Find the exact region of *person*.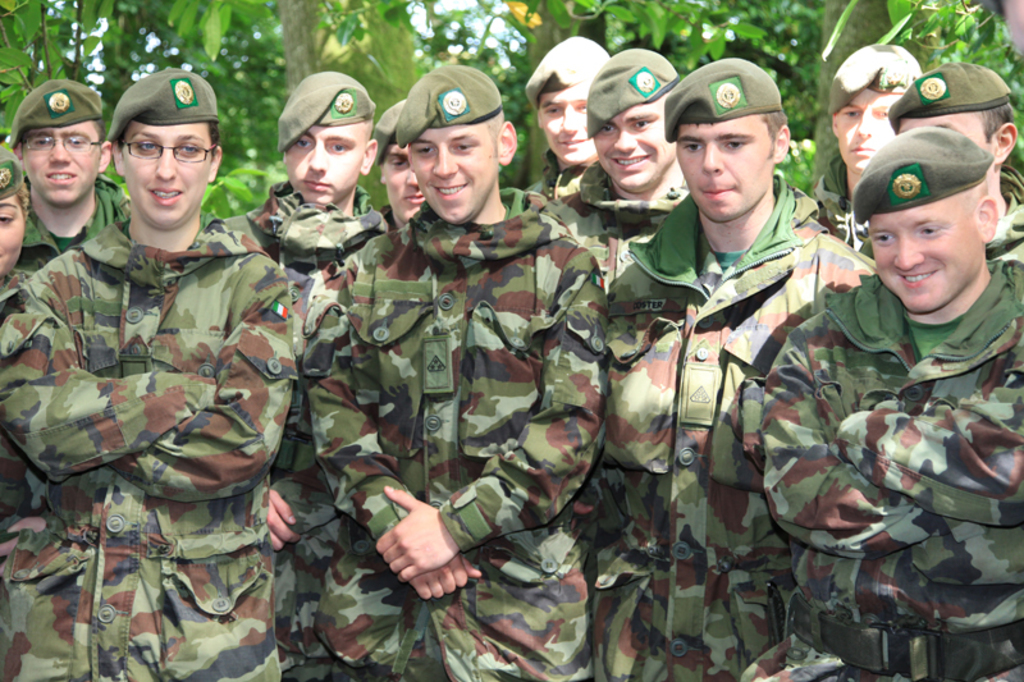
Exact region: {"x1": 593, "y1": 60, "x2": 881, "y2": 681}.
